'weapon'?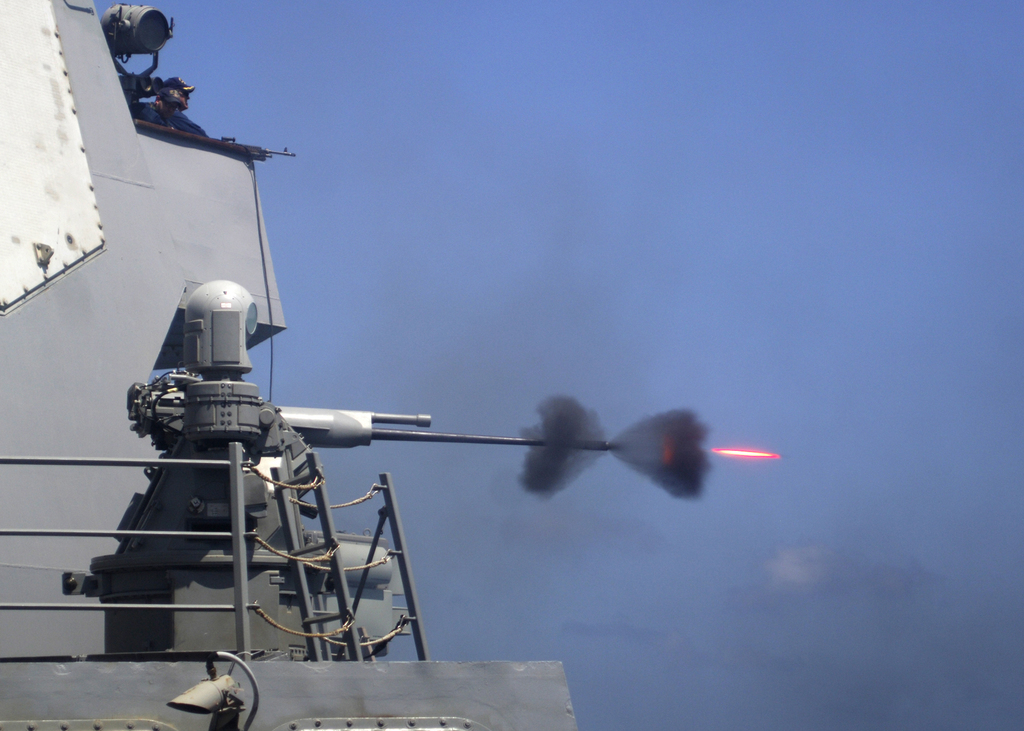
[left=278, top=408, right=616, bottom=447]
